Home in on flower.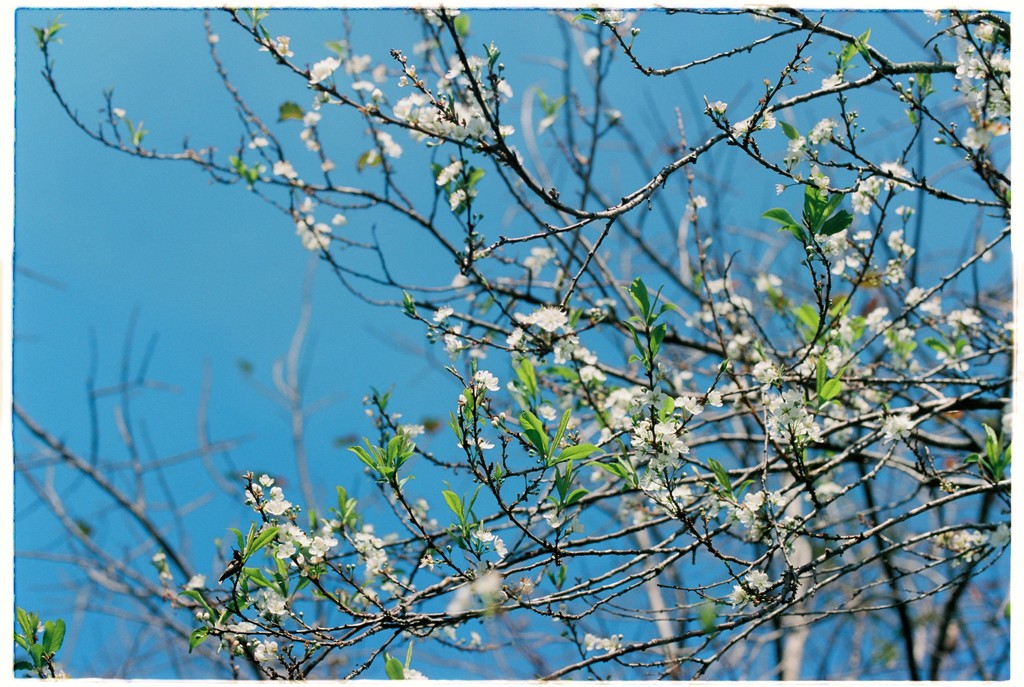
Homed in at select_region(174, 0, 1023, 686).
